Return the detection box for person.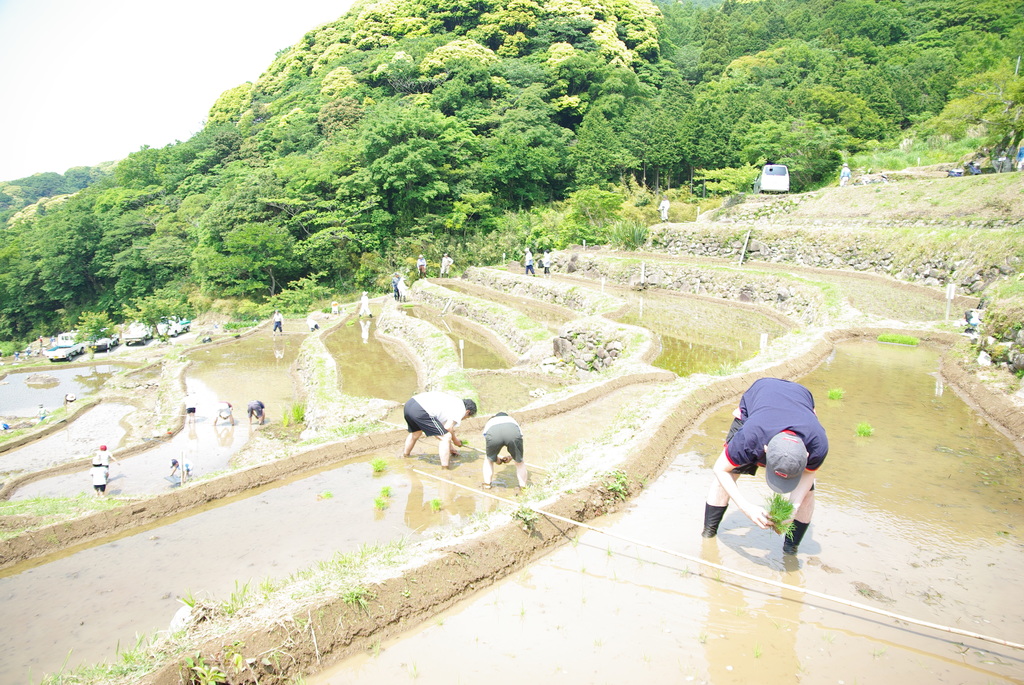
bbox=[182, 396, 195, 427].
